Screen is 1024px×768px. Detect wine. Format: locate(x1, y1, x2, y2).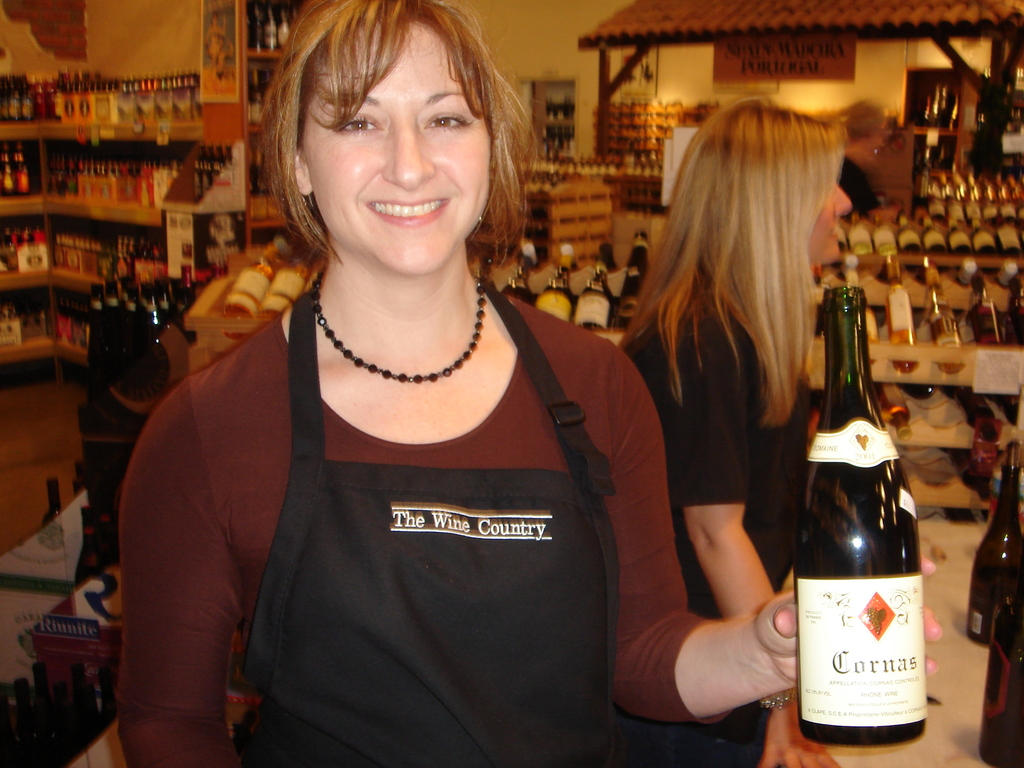
locate(72, 461, 89, 494).
